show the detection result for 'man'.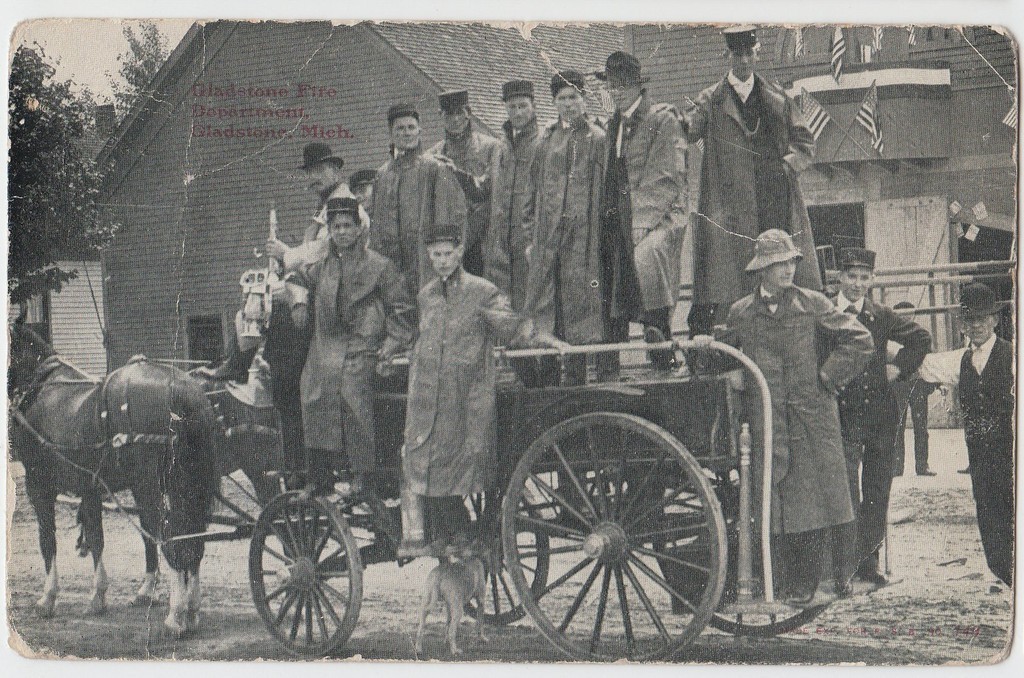
402 221 573 559.
